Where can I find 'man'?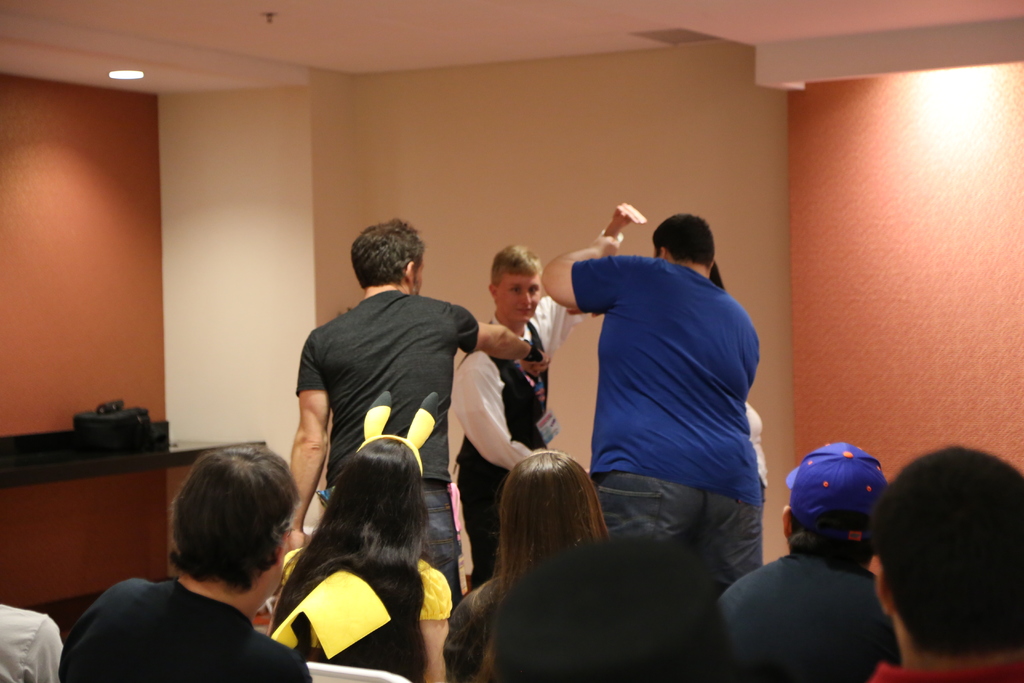
You can find it at region(540, 177, 787, 609).
